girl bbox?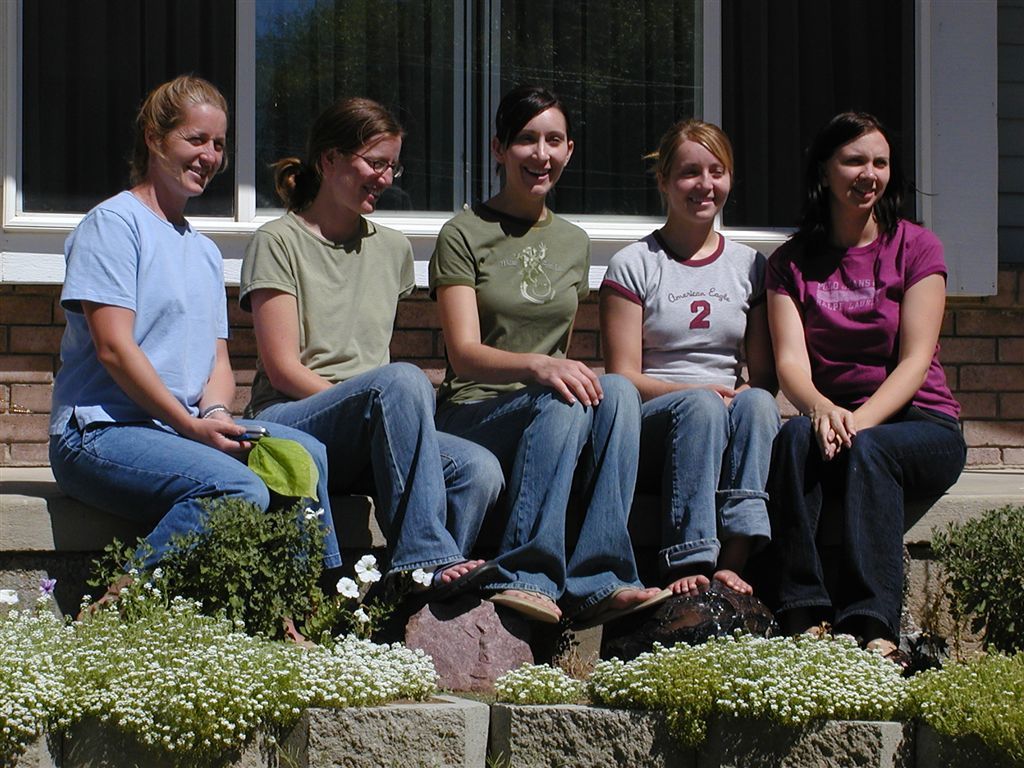
bbox=[233, 95, 503, 593]
